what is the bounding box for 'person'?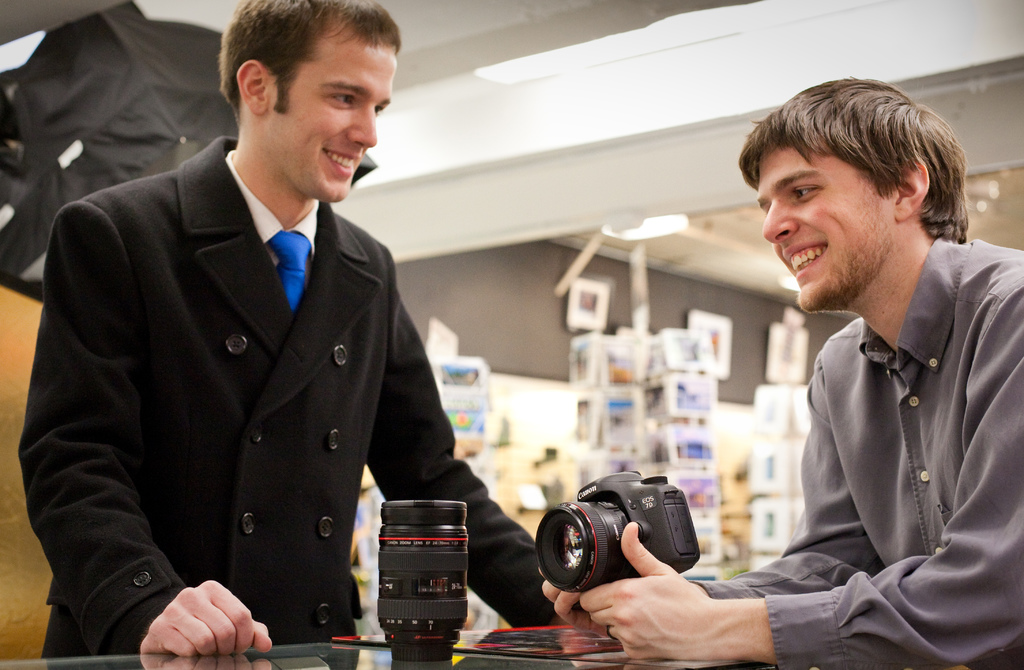
(x1=540, y1=72, x2=1023, y2=669).
